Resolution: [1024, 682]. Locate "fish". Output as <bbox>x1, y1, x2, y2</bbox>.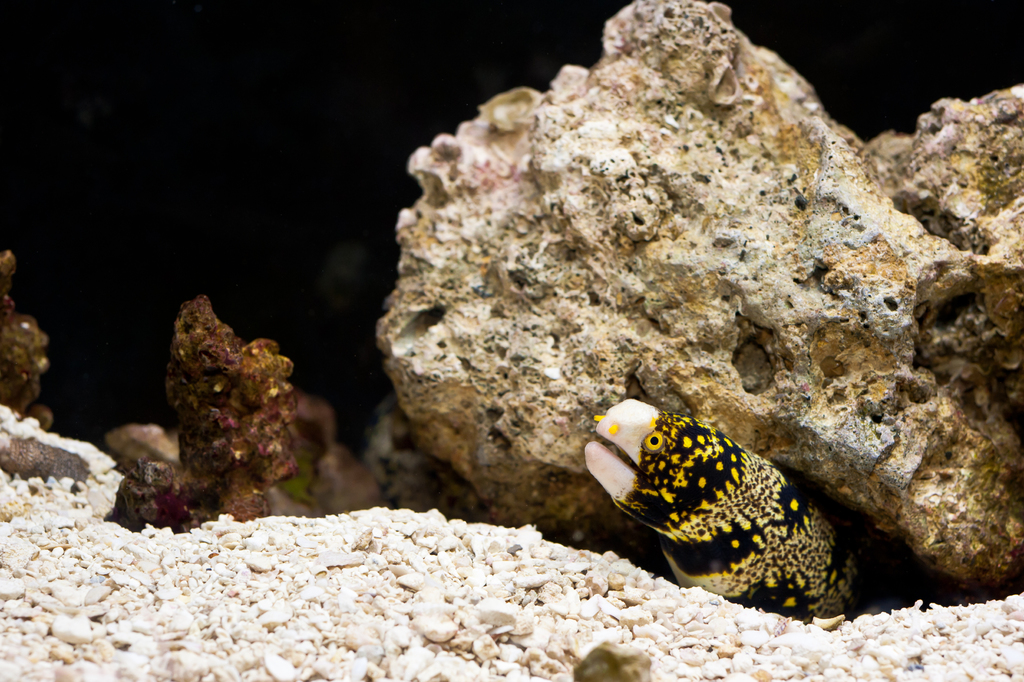
<bbox>584, 390, 878, 638</bbox>.
